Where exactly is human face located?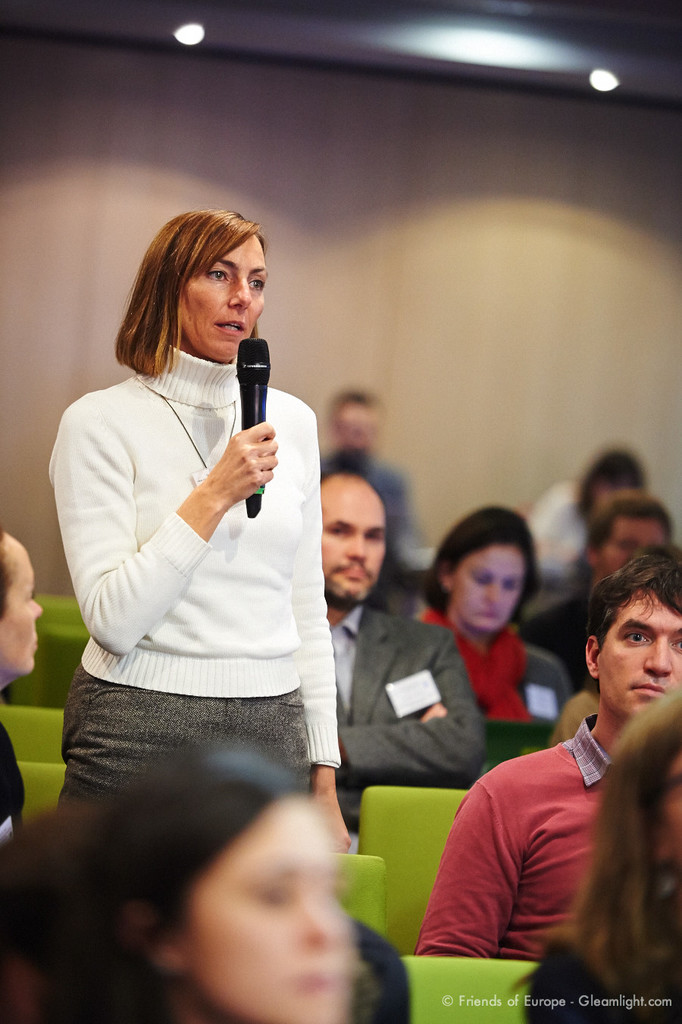
Its bounding box is {"x1": 594, "y1": 591, "x2": 681, "y2": 720}.
